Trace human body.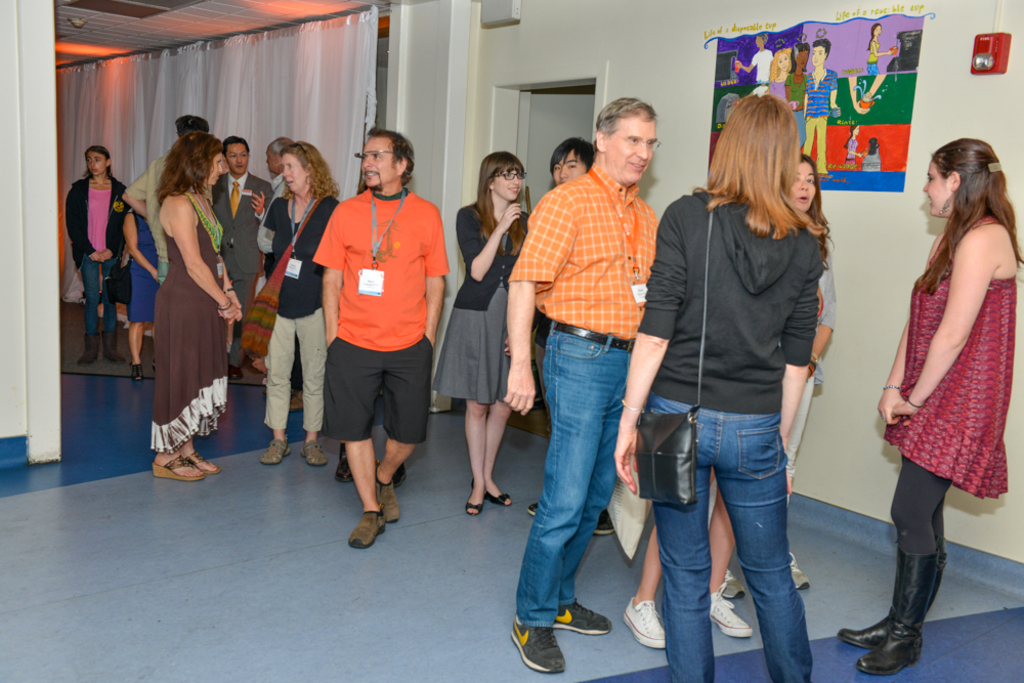
Traced to [863,23,893,79].
